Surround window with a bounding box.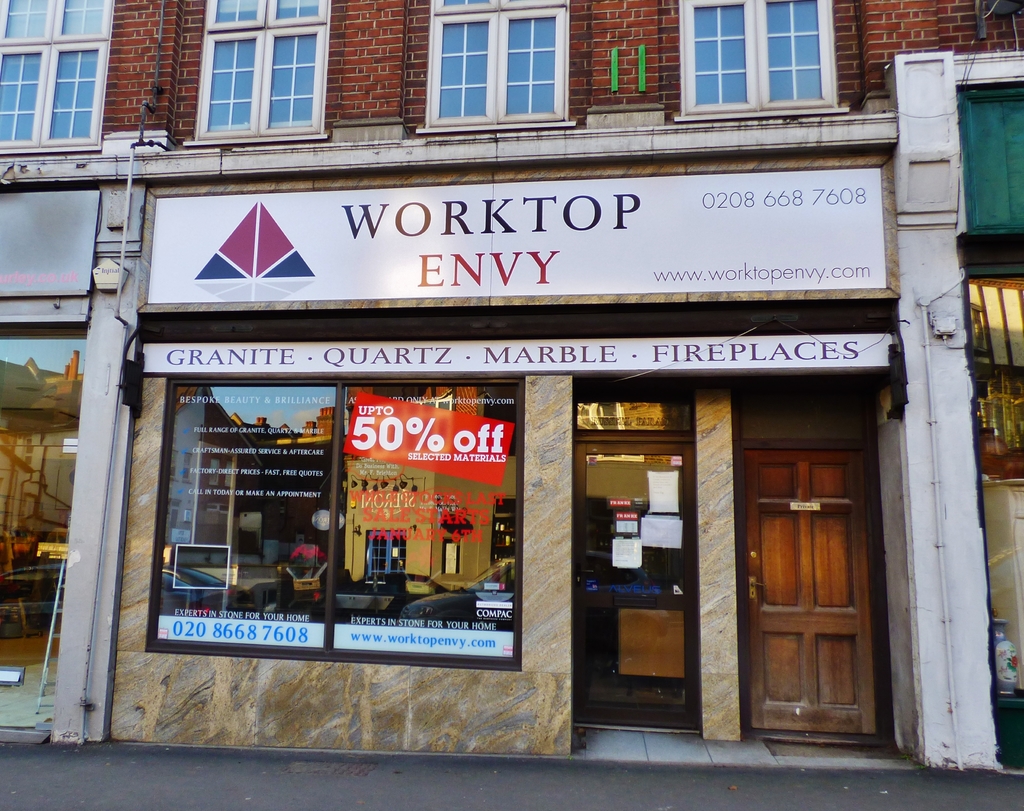
<bbox>198, 0, 324, 148</bbox>.
